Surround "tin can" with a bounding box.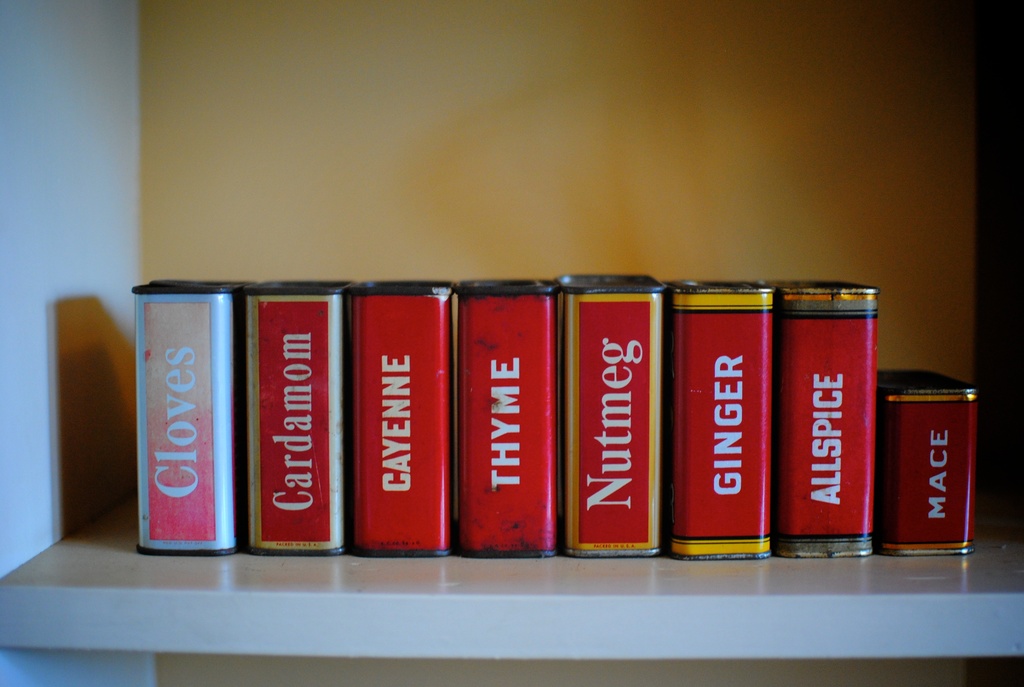
{"left": 125, "top": 276, "right": 236, "bottom": 564}.
